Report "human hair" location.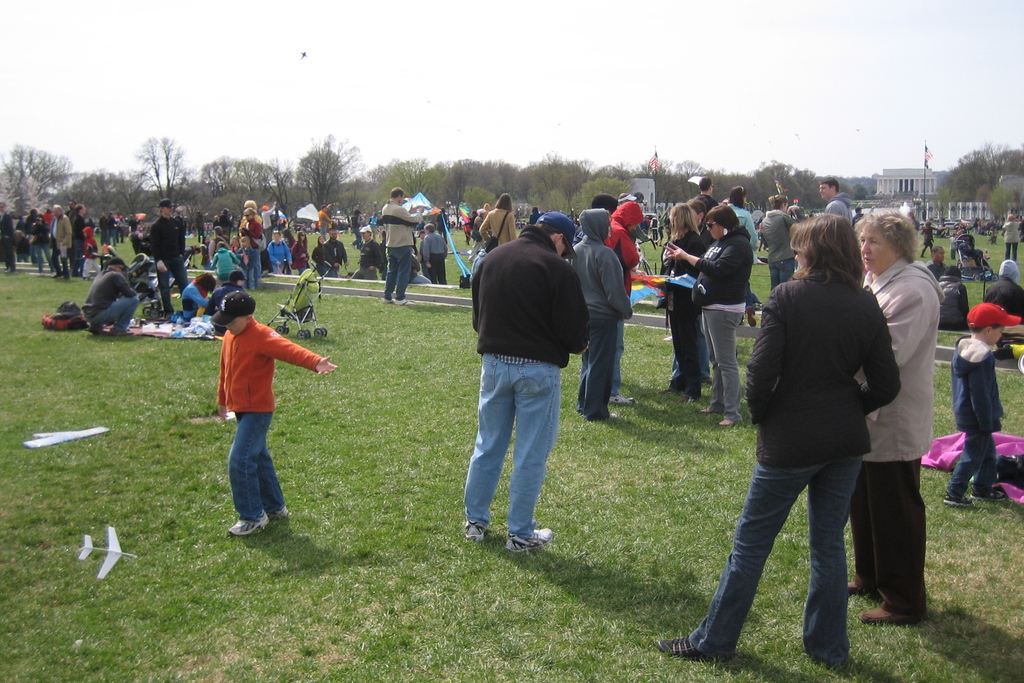
Report: [496,193,514,213].
